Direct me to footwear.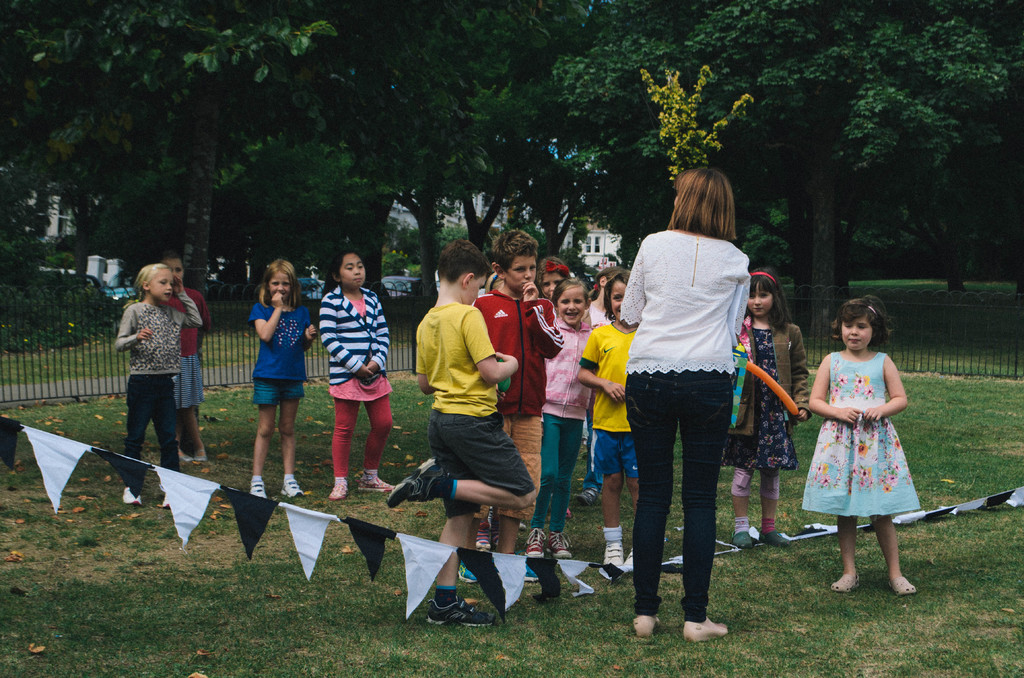
Direction: 425 599 495 630.
